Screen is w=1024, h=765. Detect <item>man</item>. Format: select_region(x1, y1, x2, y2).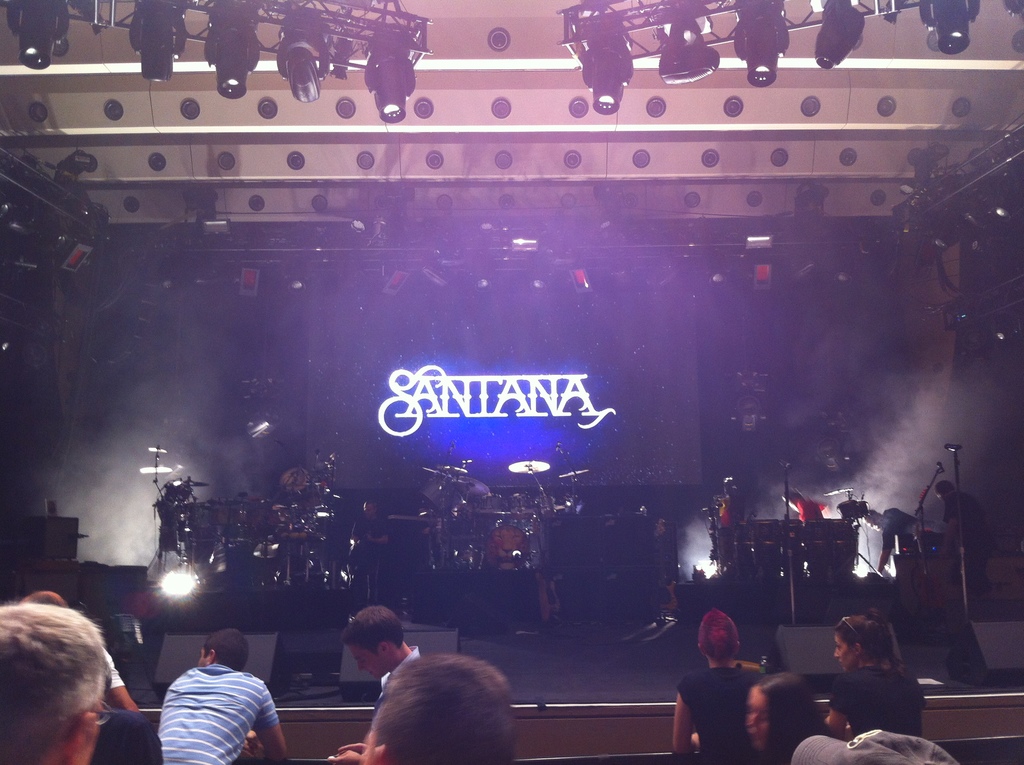
select_region(348, 652, 509, 764).
